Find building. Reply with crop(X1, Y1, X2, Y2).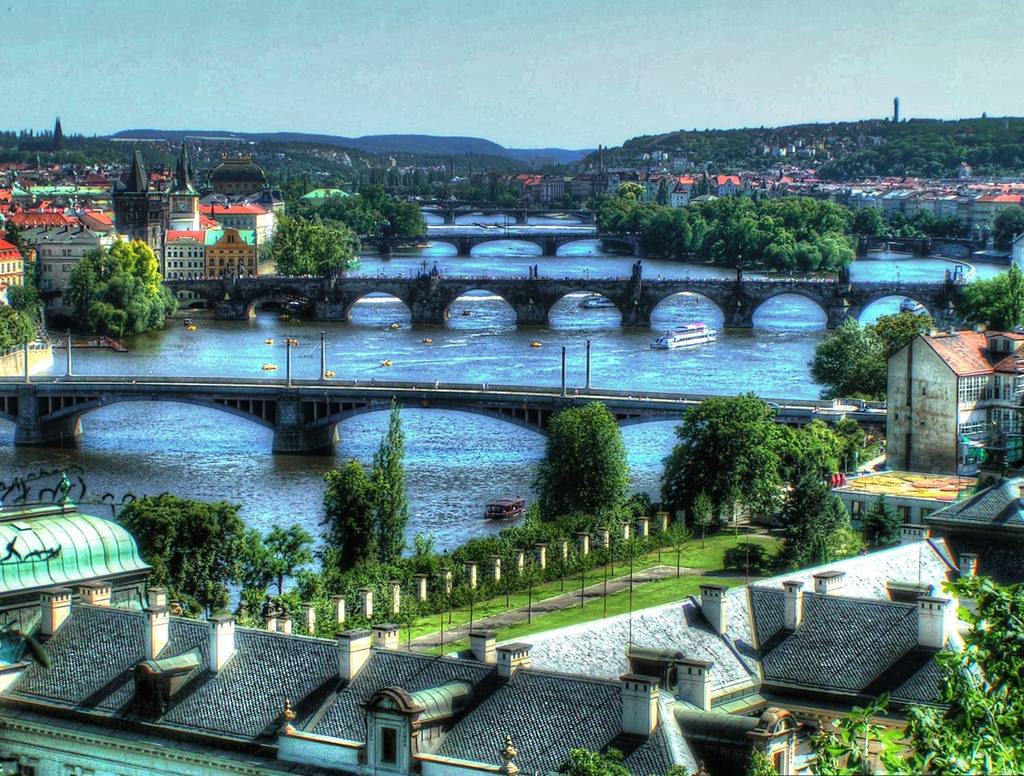
crop(0, 585, 837, 775).
